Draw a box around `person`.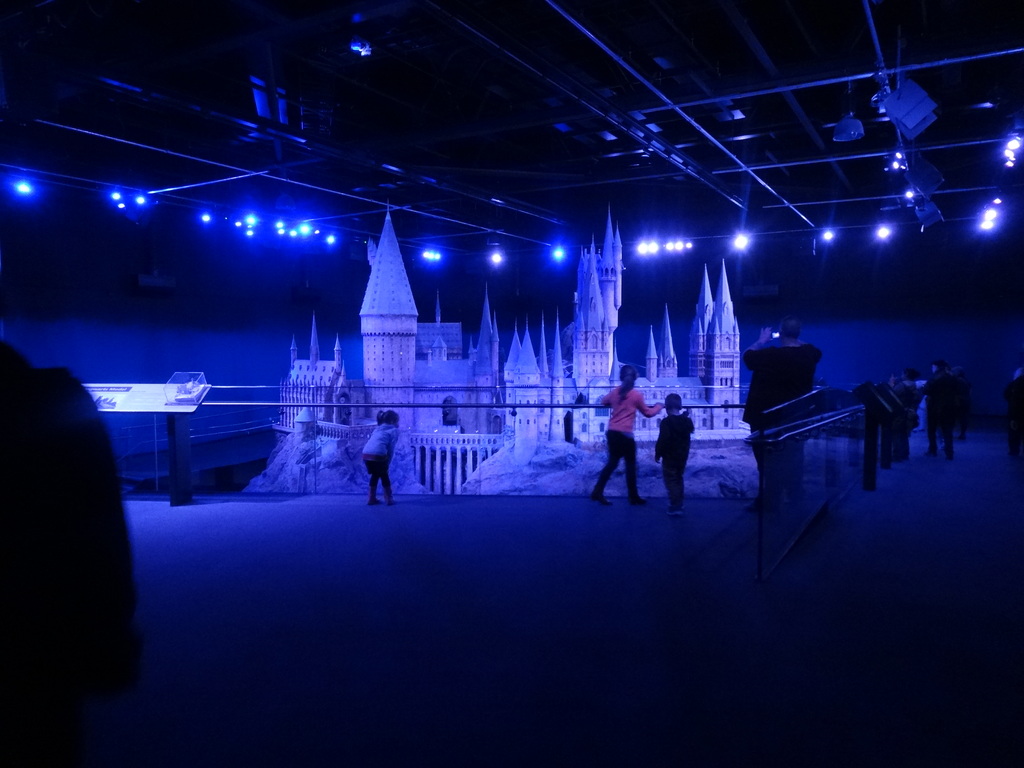
rect(915, 358, 951, 461).
